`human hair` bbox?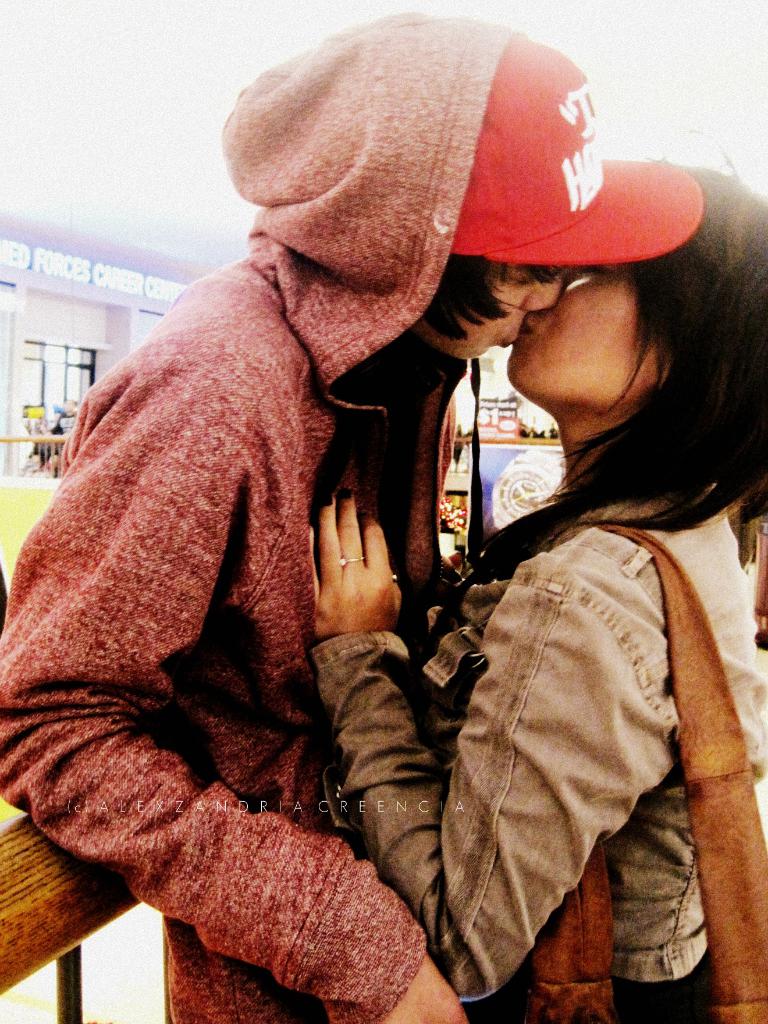
[x1=415, y1=252, x2=525, y2=350]
